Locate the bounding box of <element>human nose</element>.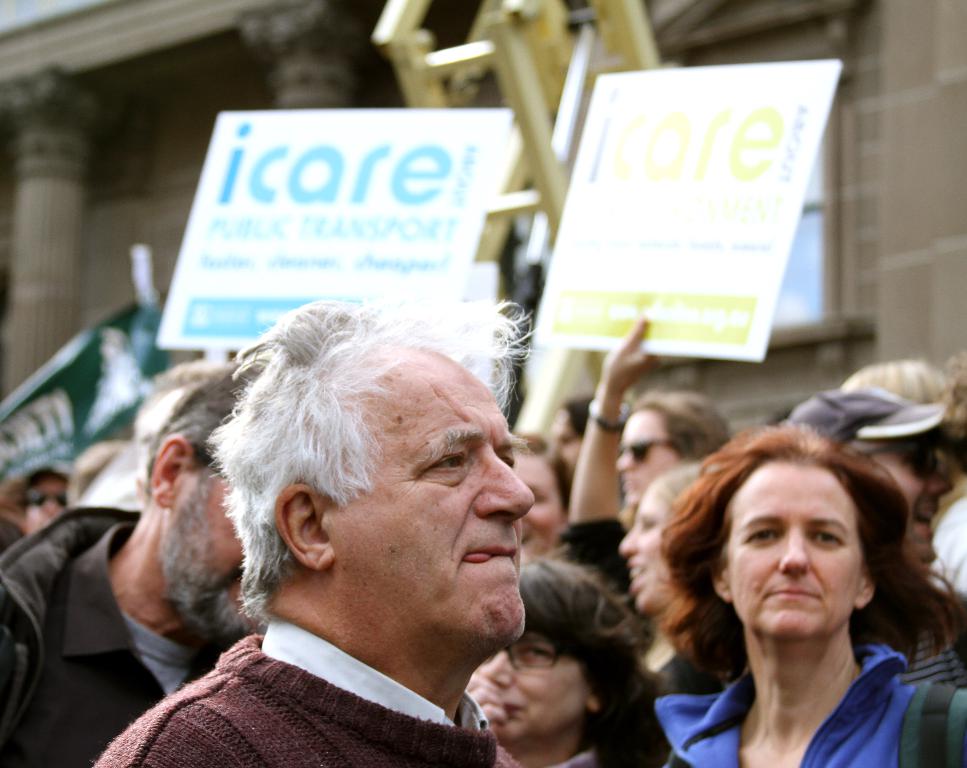
Bounding box: box=[925, 472, 957, 498].
